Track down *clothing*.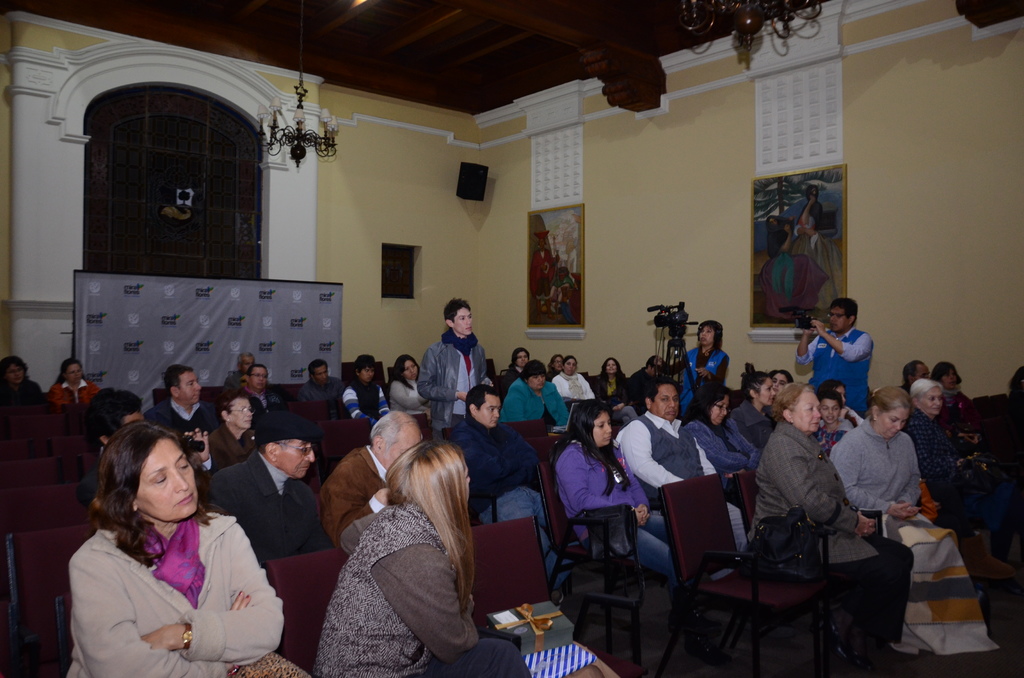
Tracked to 548:275:575:323.
